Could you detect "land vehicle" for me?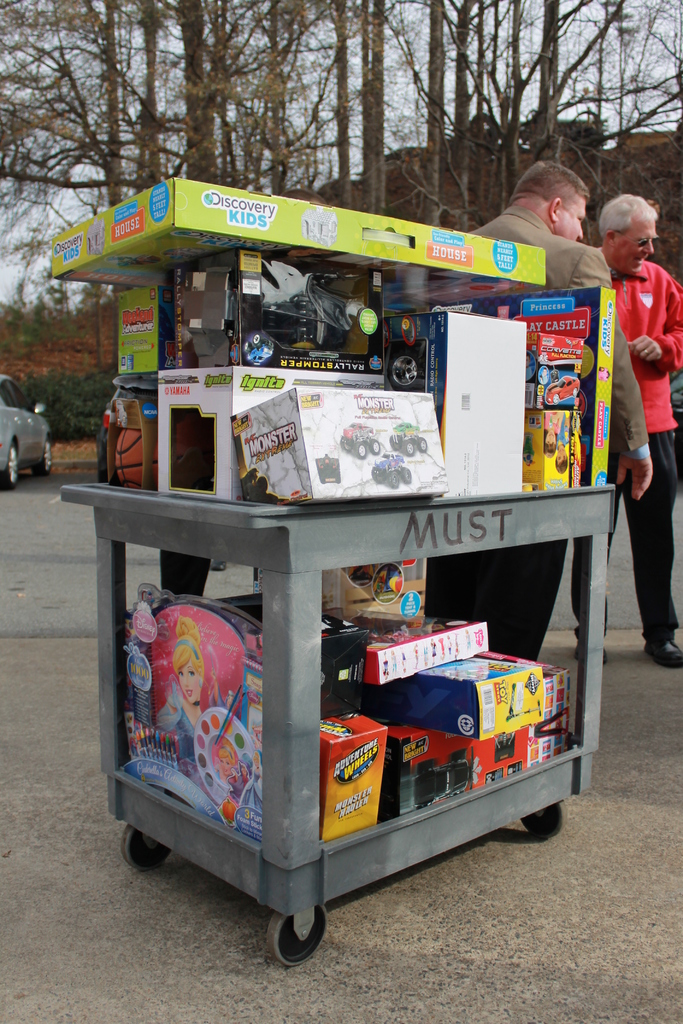
Detection result: 317/453/340/481.
